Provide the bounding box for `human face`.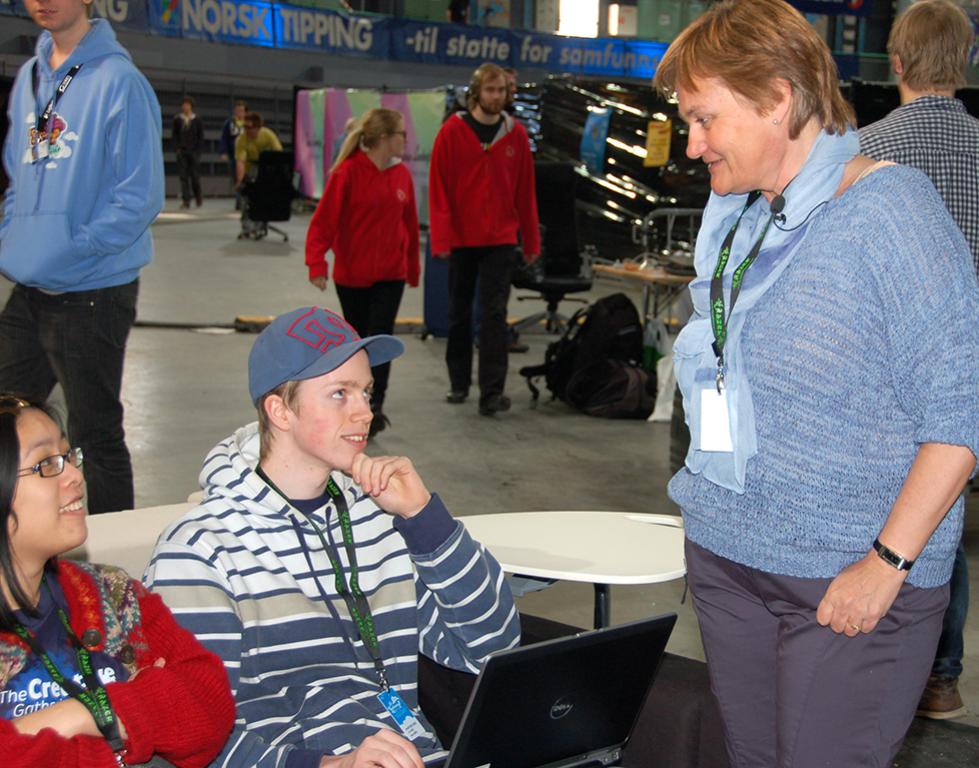
<bbox>231, 108, 246, 117</bbox>.
